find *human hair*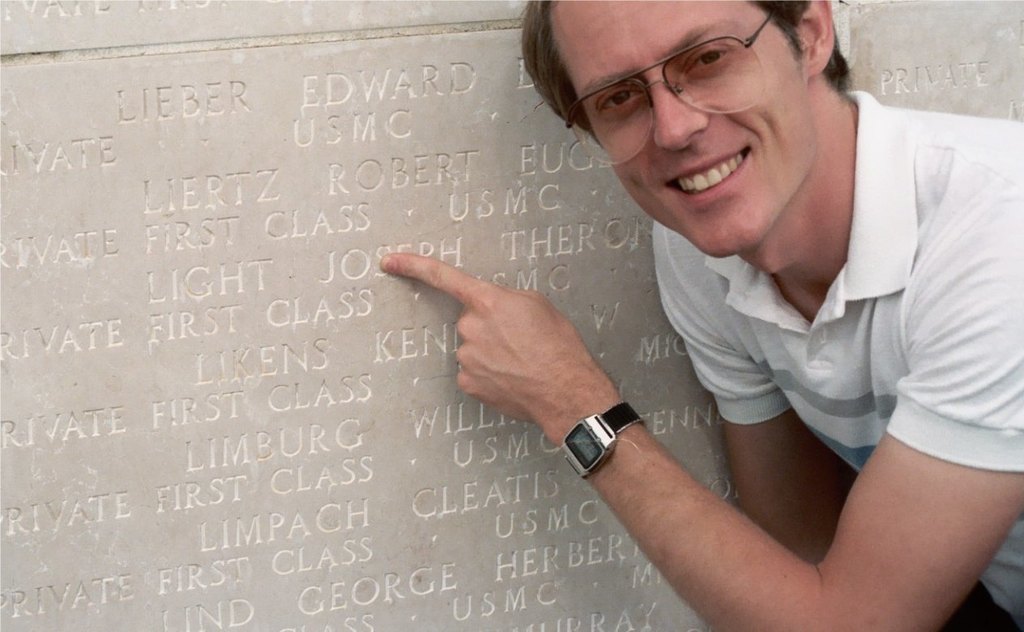
{"left": 521, "top": 0, "right": 851, "bottom": 157}
